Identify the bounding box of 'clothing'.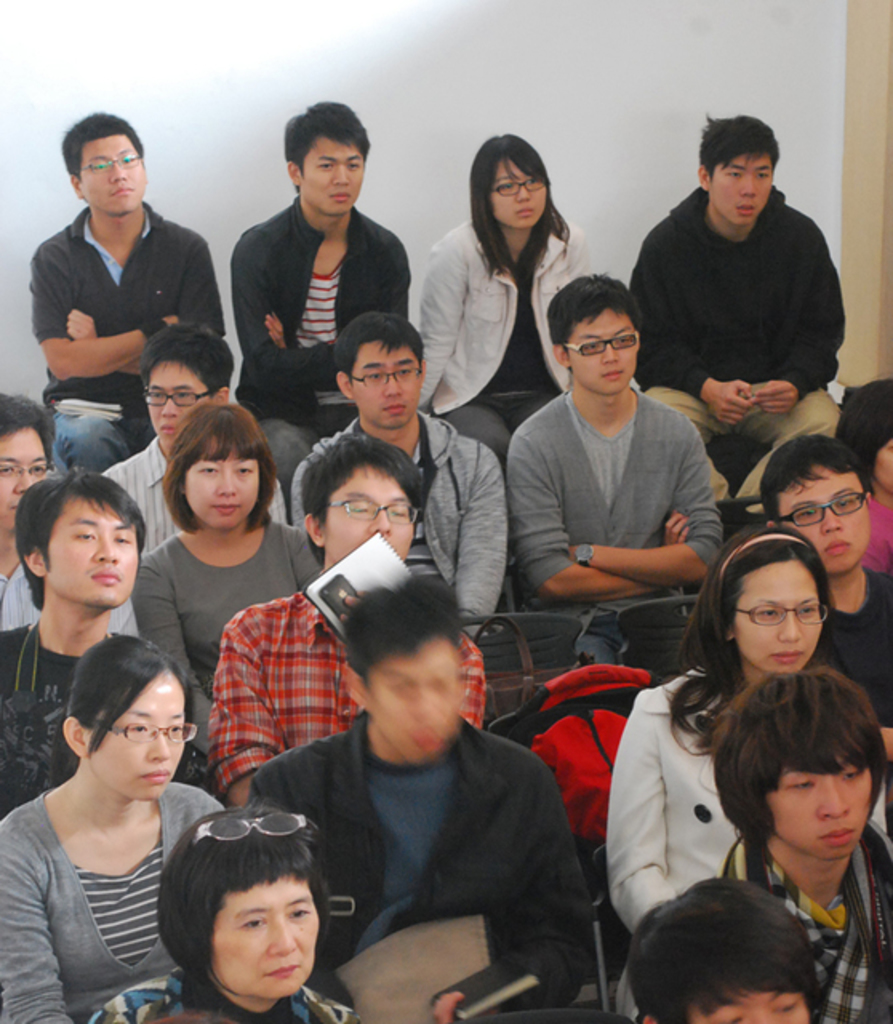
bbox=(720, 835, 891, 1022).
